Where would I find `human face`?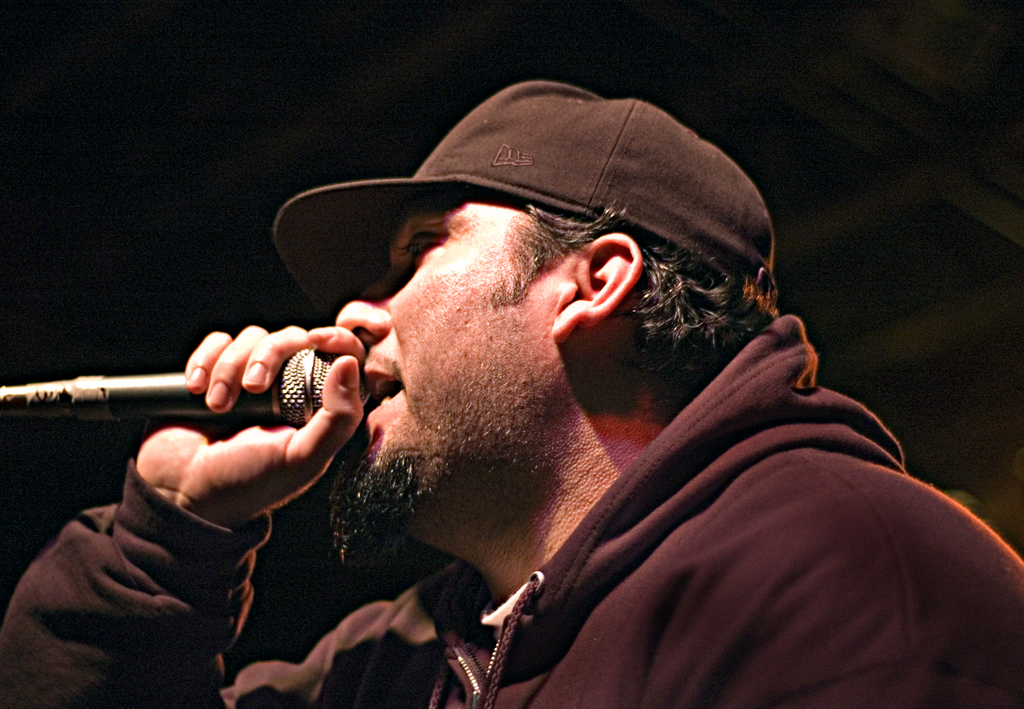
At (347, 183, 595, 563).
